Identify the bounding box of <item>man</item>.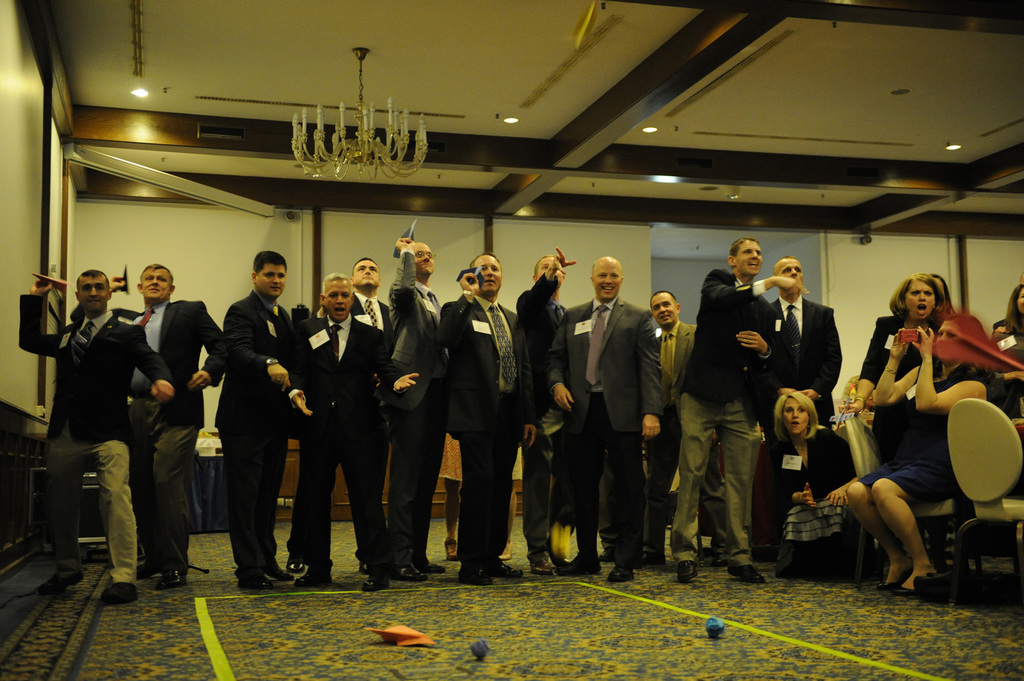
bbox=[675, 238, 809, 575].
